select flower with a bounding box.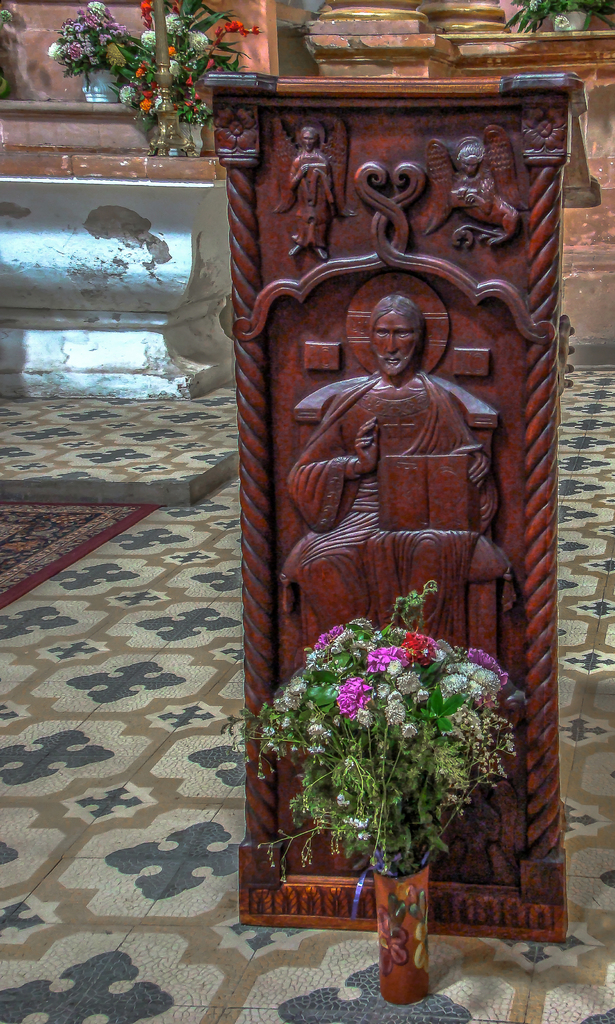
<region>309, 723, 328, 733</region>.
